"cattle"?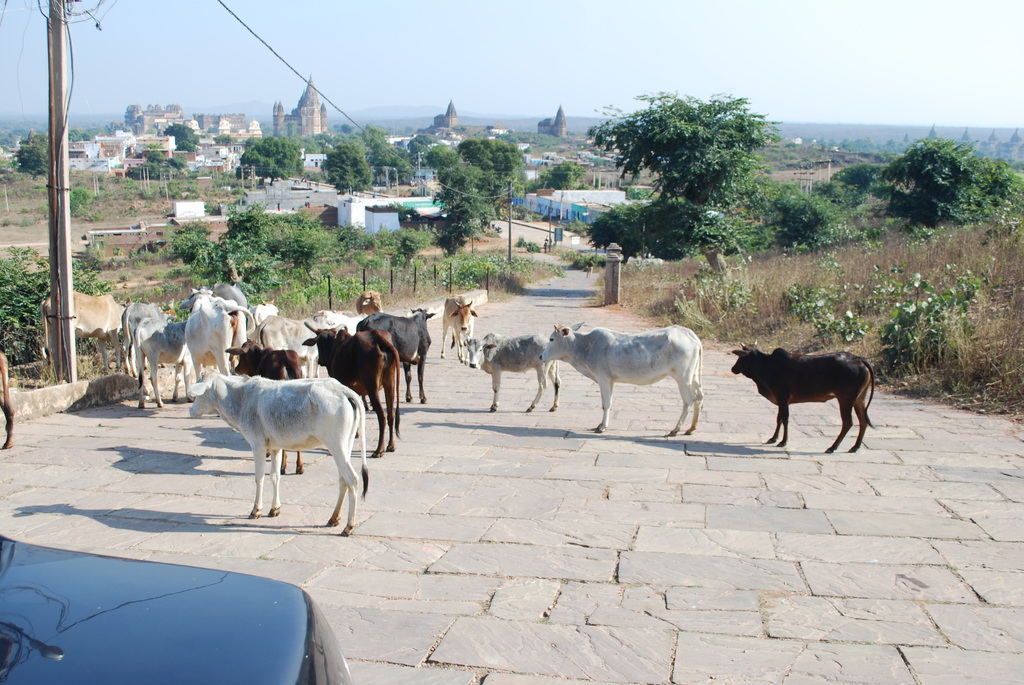
BBox(356, 308, 437, 402)
